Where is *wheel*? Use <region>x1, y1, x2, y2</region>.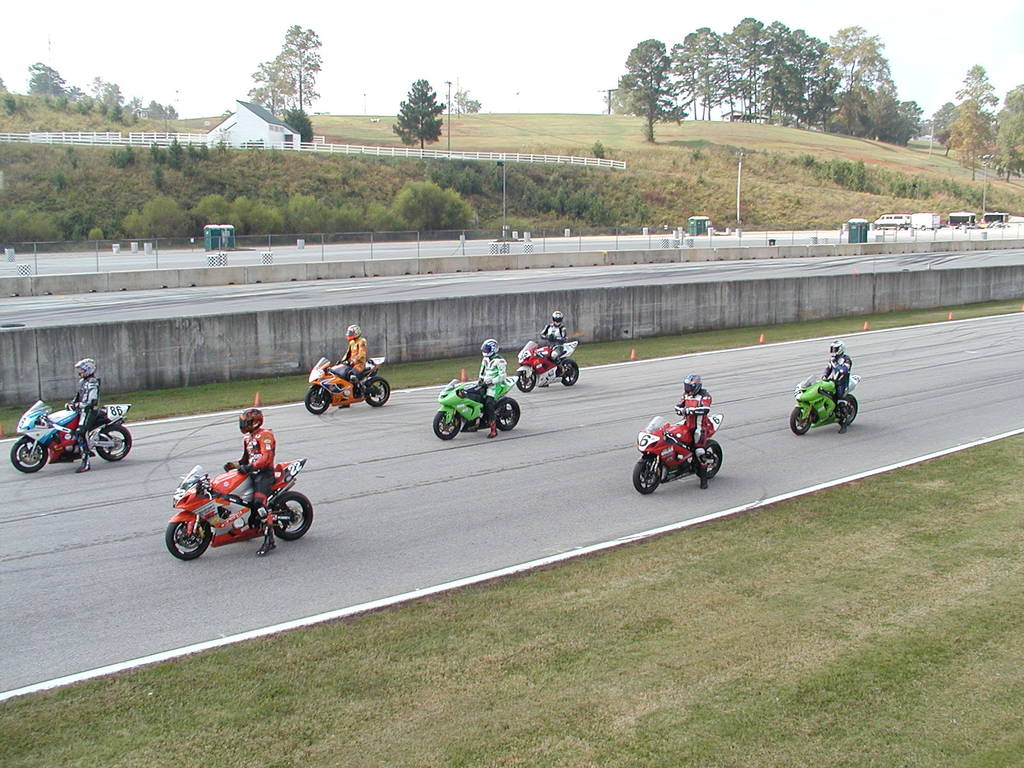
<region>841, 397, 860, 427</region>.
